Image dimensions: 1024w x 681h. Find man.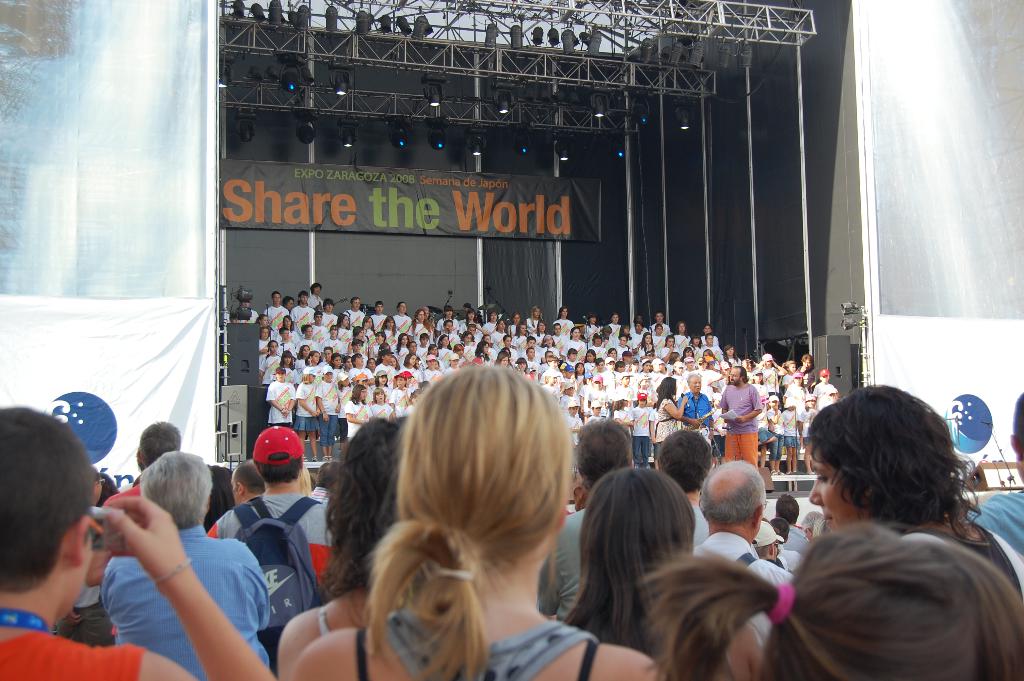
691:466:800:647.
